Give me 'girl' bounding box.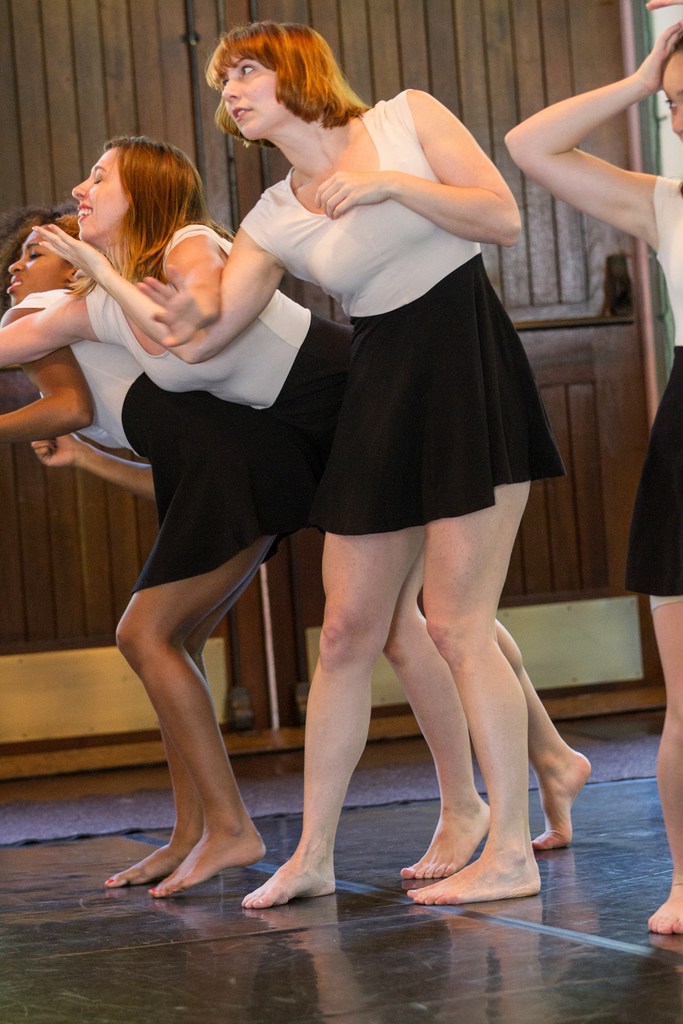
left=0, top=117, right=598, bottom=894.
